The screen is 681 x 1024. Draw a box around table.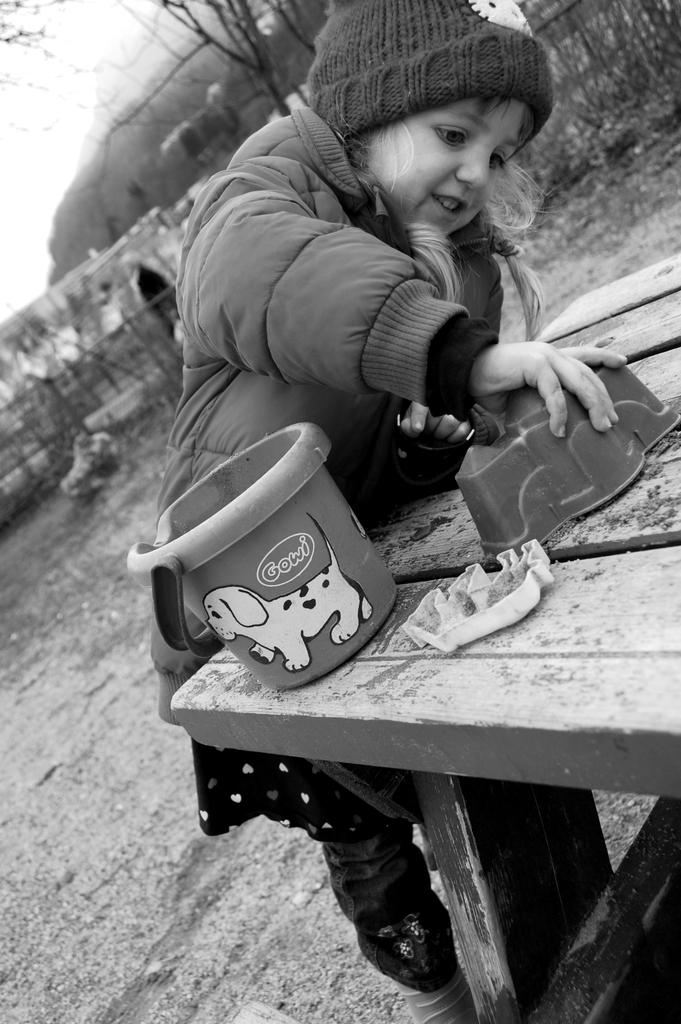
left=168, top=248, right=680, bottom=1023.
